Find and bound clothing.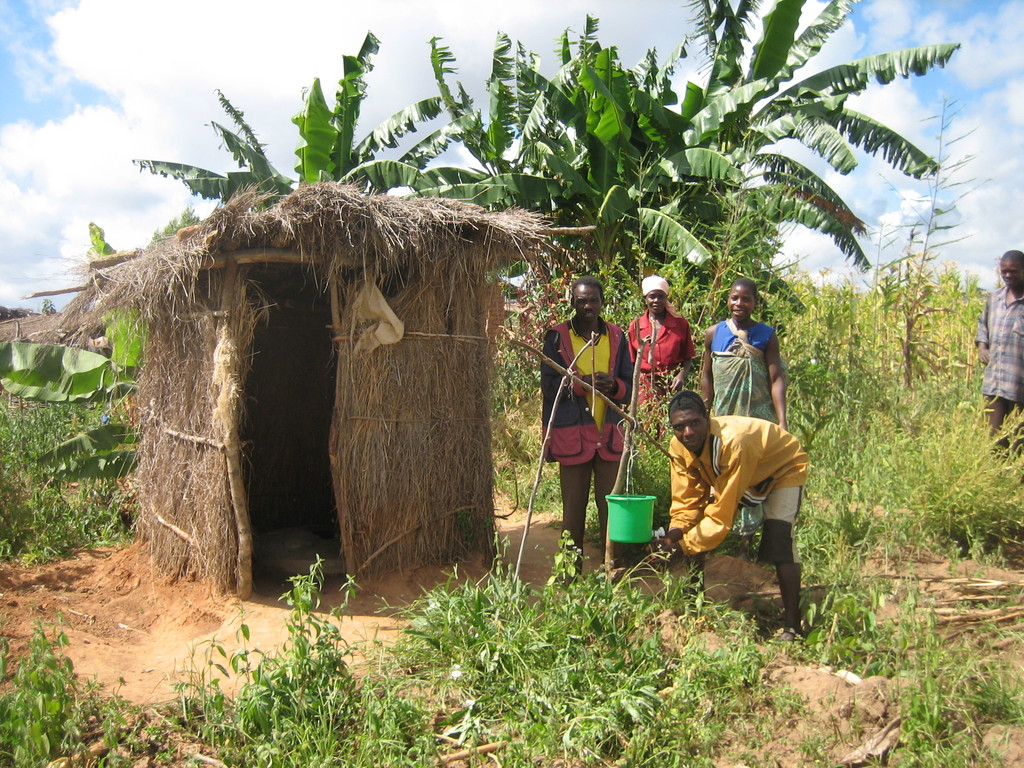
Bound: bbox(670, 416, 806, 556).
